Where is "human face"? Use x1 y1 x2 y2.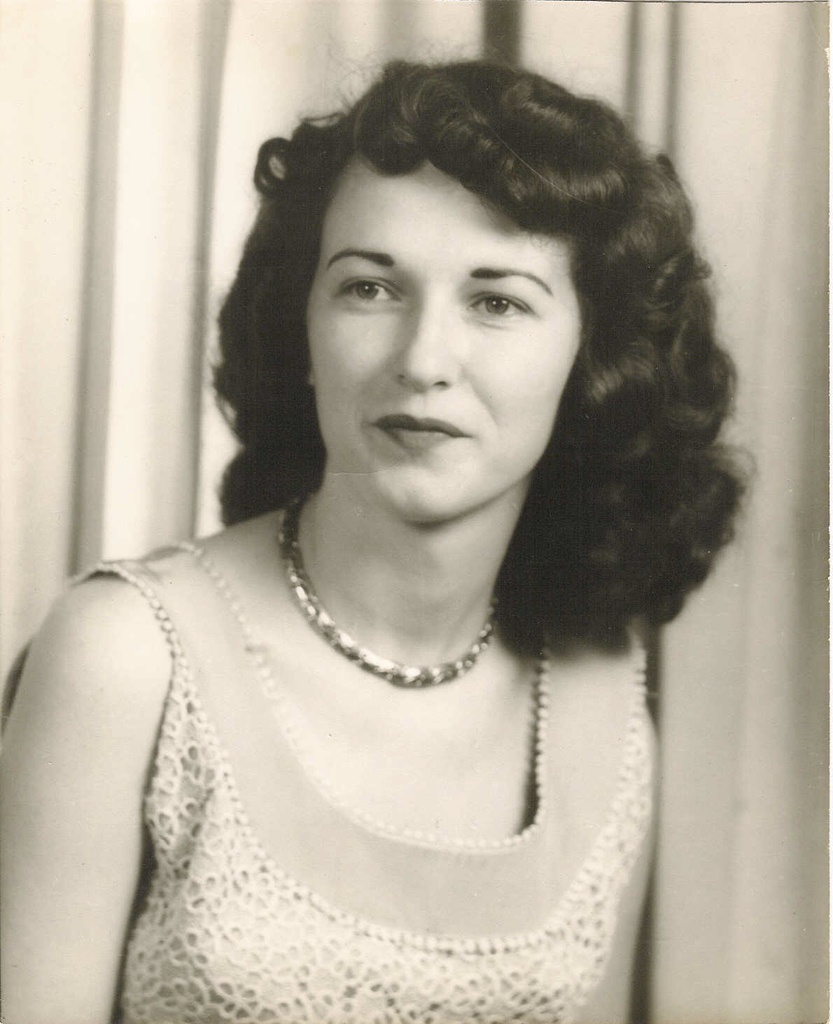
304 155 587 529.
